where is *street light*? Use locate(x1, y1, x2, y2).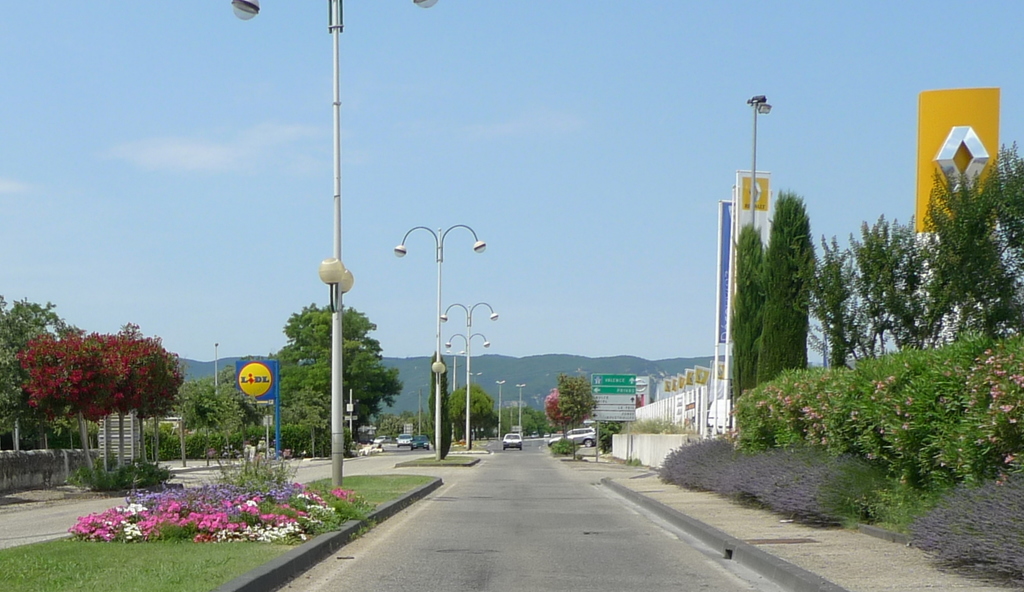
locate(738, 89, 778, 238).
